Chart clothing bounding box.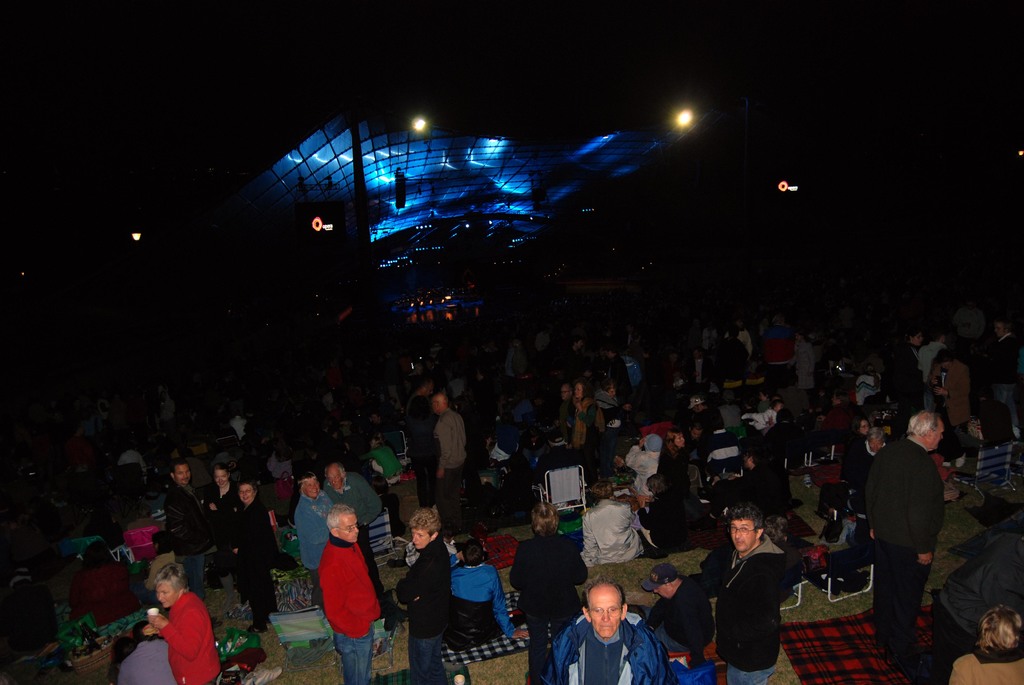
Charted: bbox=(550, 613, 669, 684).
